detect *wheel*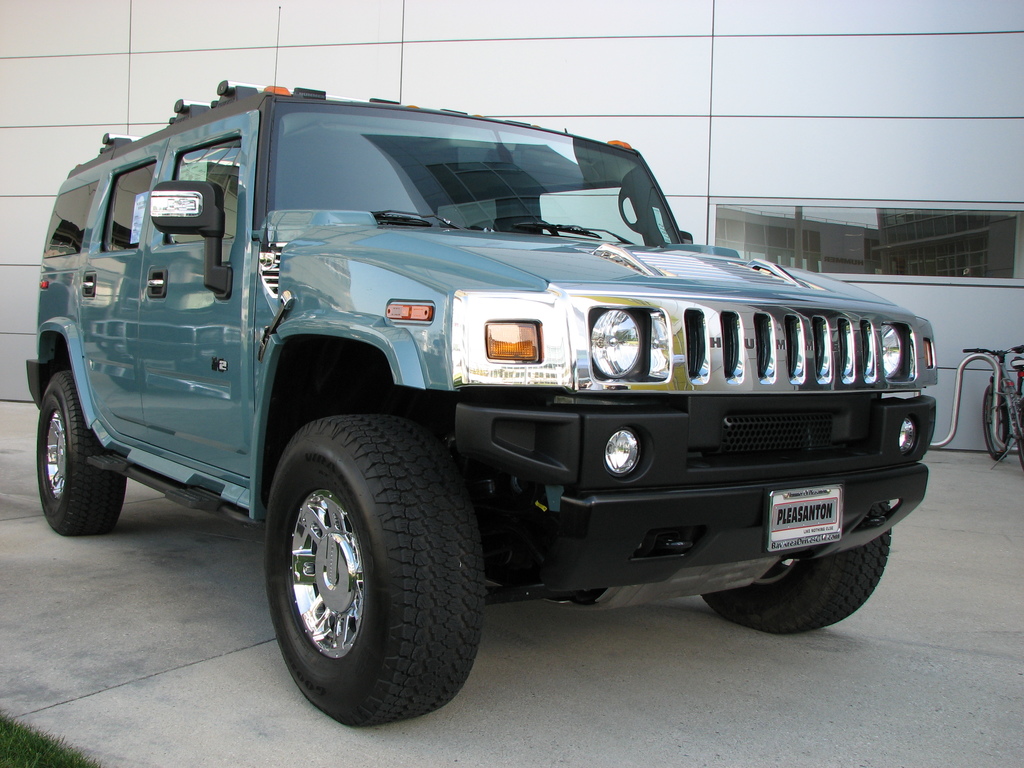
1013/394/1023/468
